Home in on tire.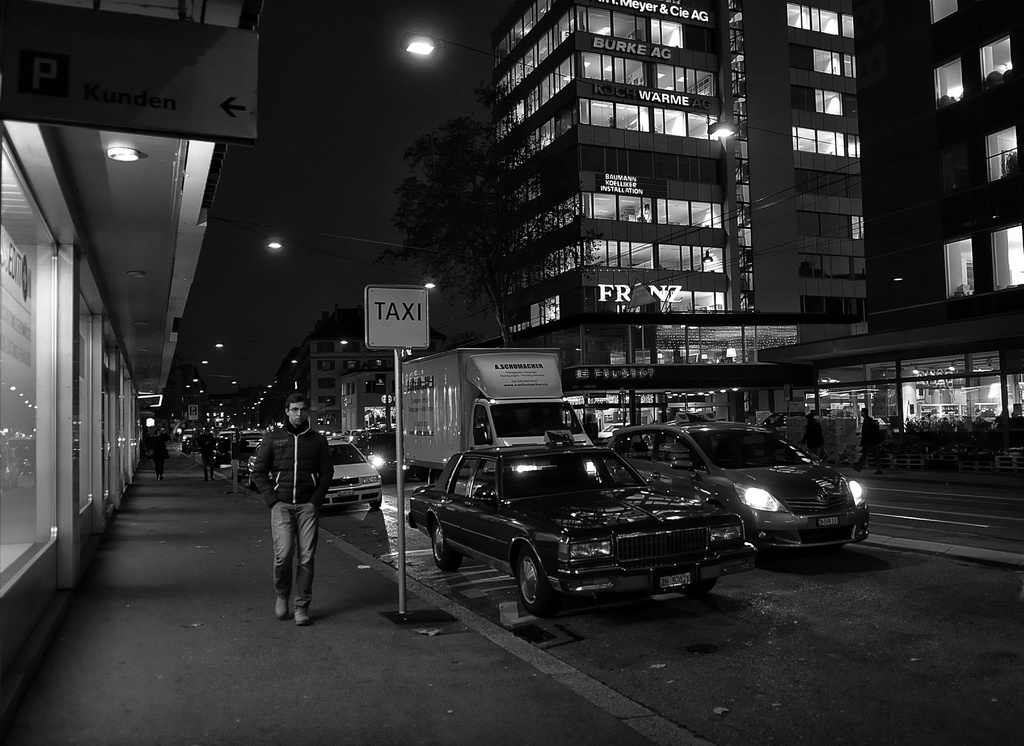
Homed in at (517,546,552,619).
